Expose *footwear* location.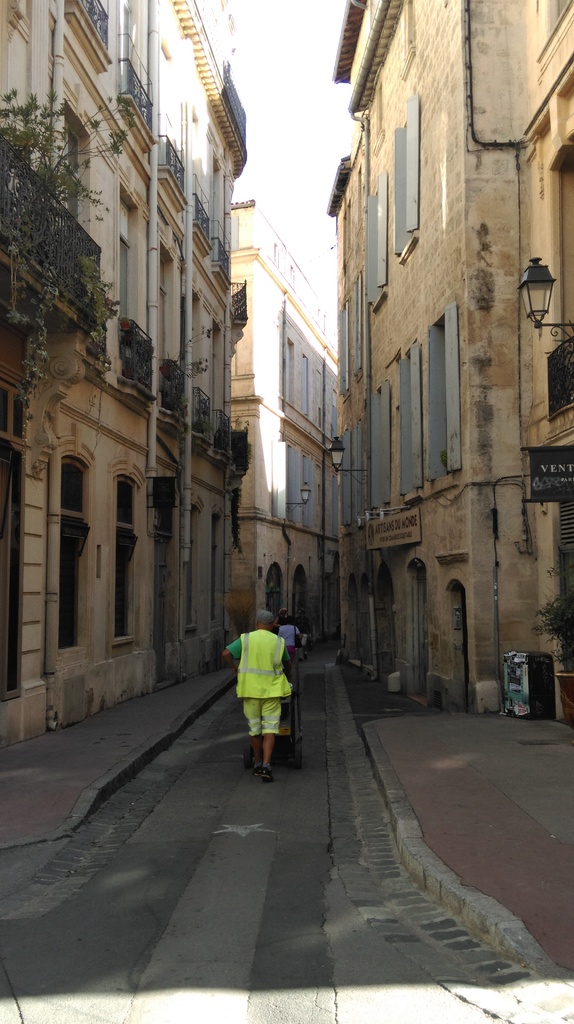
Exposed at [260, 765, 272, 778].
